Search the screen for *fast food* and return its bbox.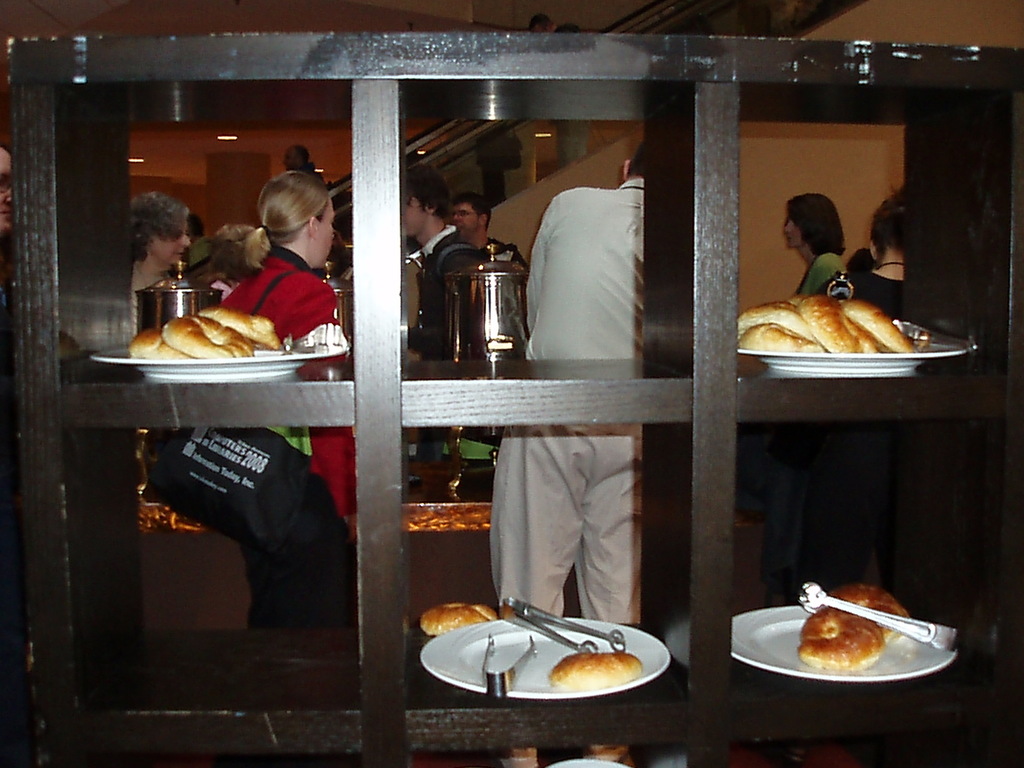
Found: 415 598 503 636.
